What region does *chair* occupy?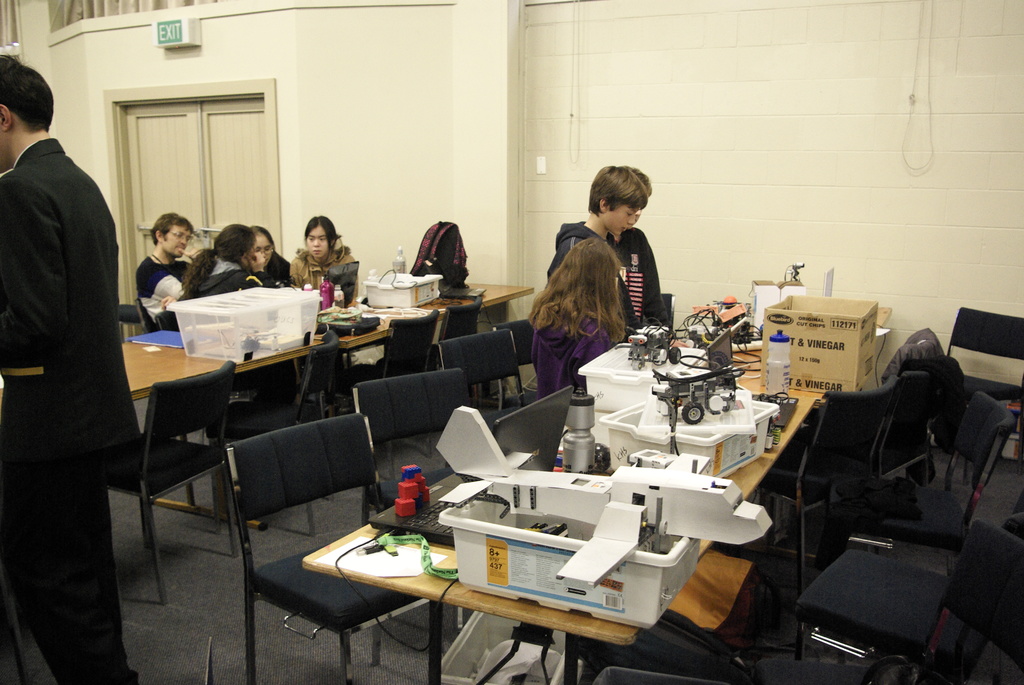
detection(661, 292, 676, 331).
